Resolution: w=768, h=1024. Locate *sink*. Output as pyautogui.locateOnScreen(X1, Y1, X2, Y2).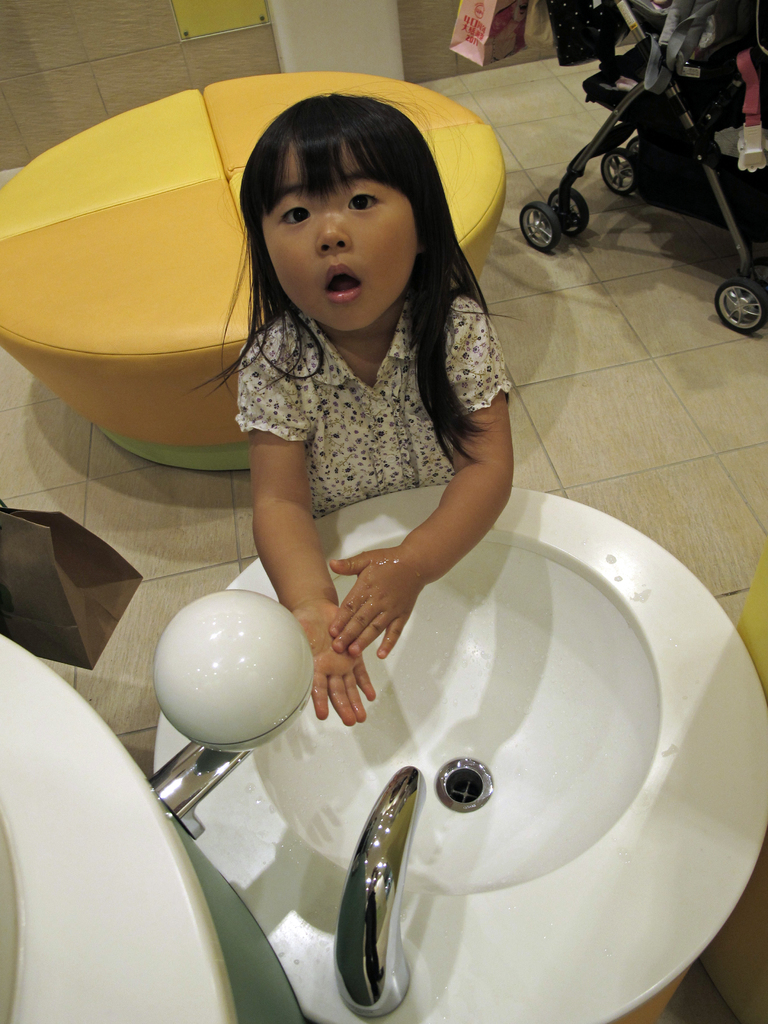
pyautogui.locateOnScreen(317, 491, 767, 1007).
